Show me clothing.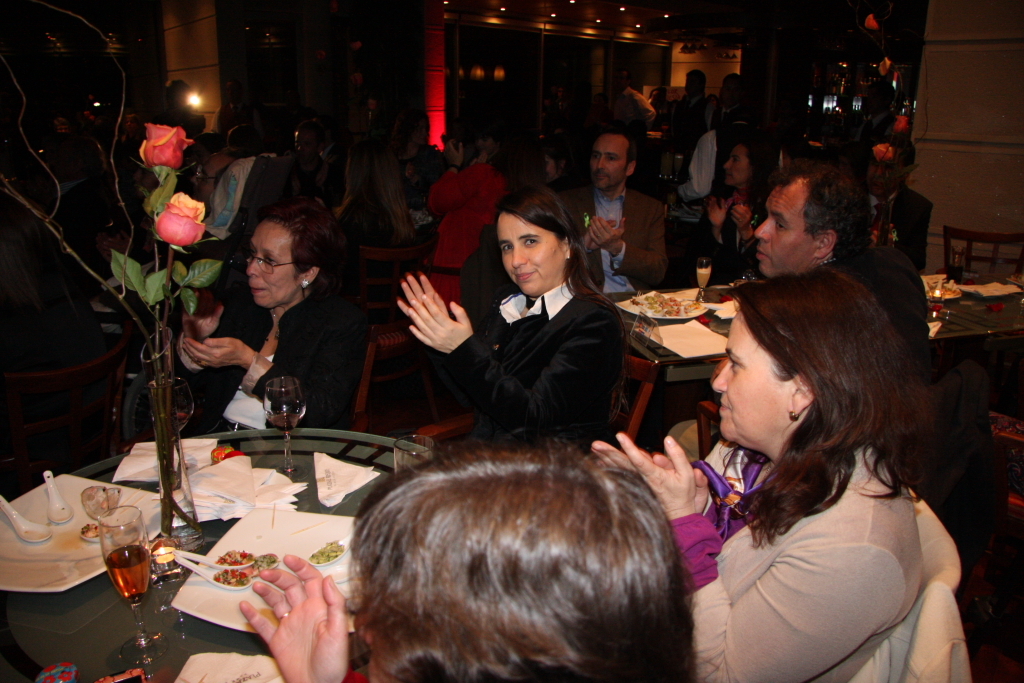
clothing is here: <box>695,187,762,264</box>.
